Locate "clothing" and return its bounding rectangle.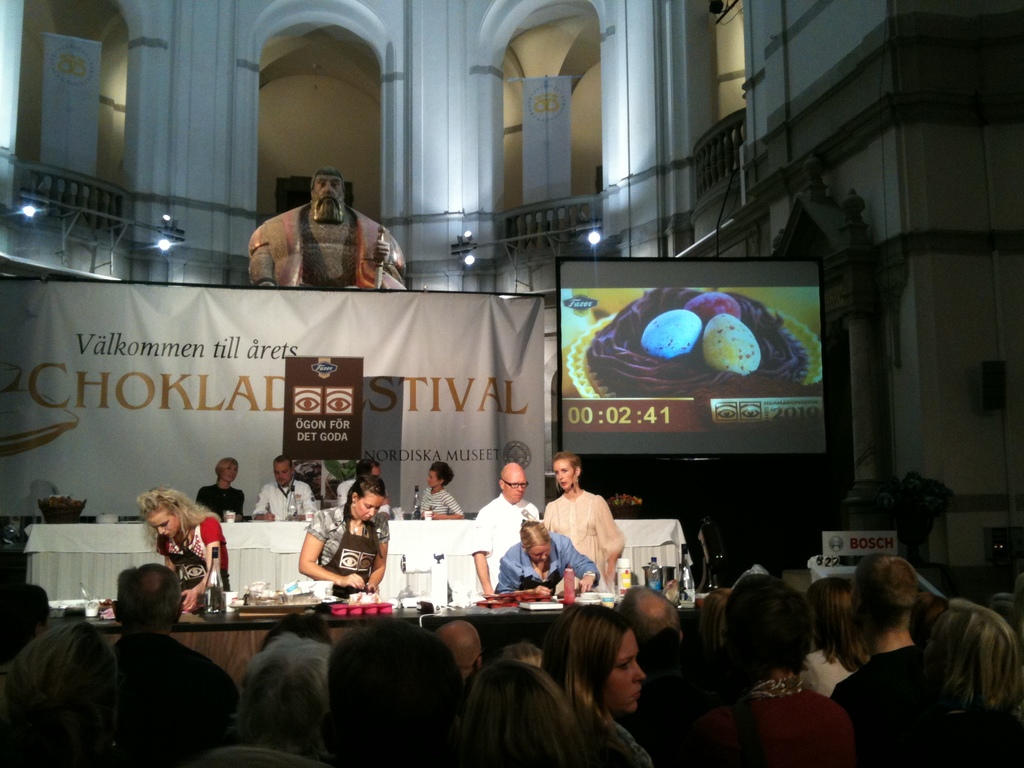
bbox(472, 493, 540, 591).
